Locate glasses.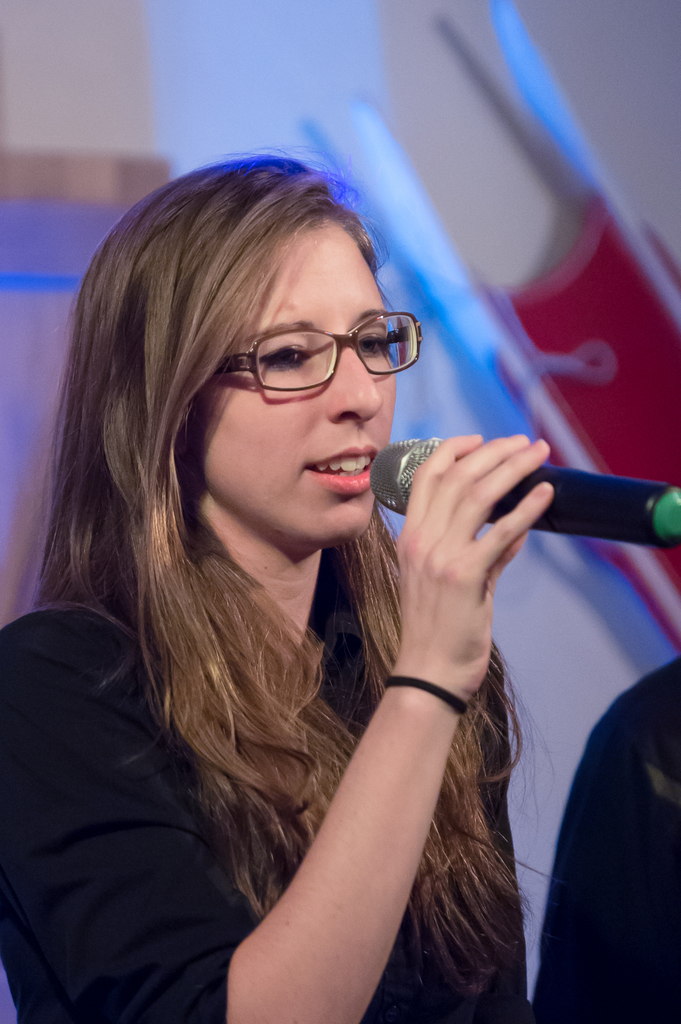
Bounding box: (left=212, top=303, right=432, bottom=399).
